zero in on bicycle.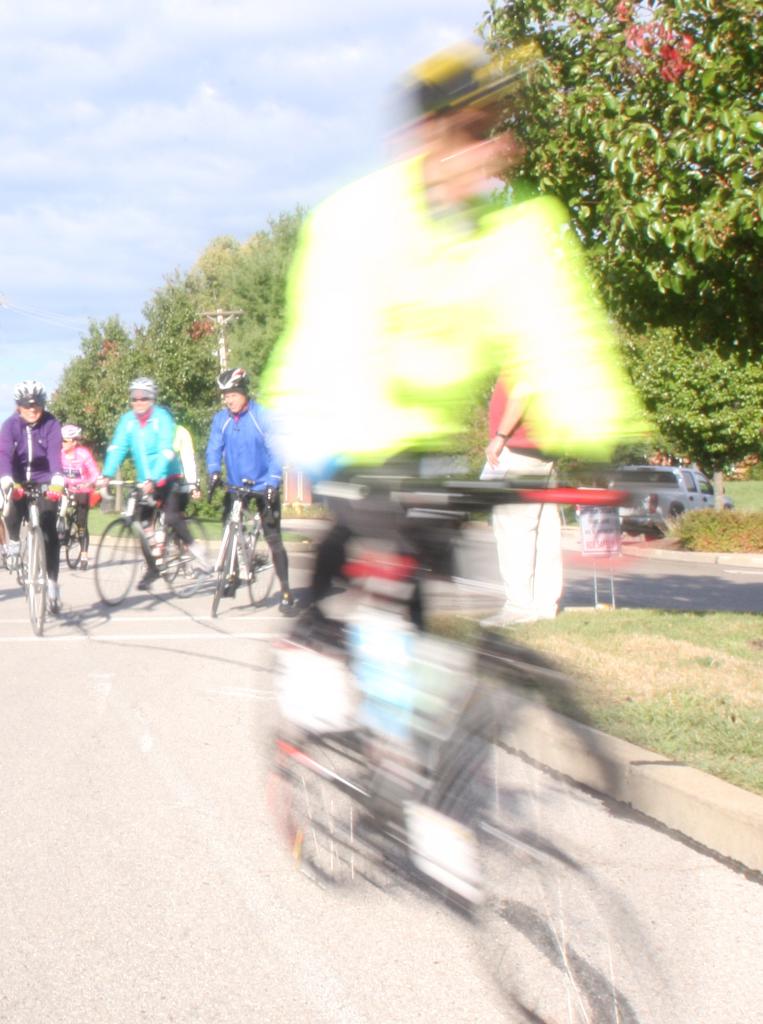
Zeroed in: l=258, t=451, r=658, b=1023.
